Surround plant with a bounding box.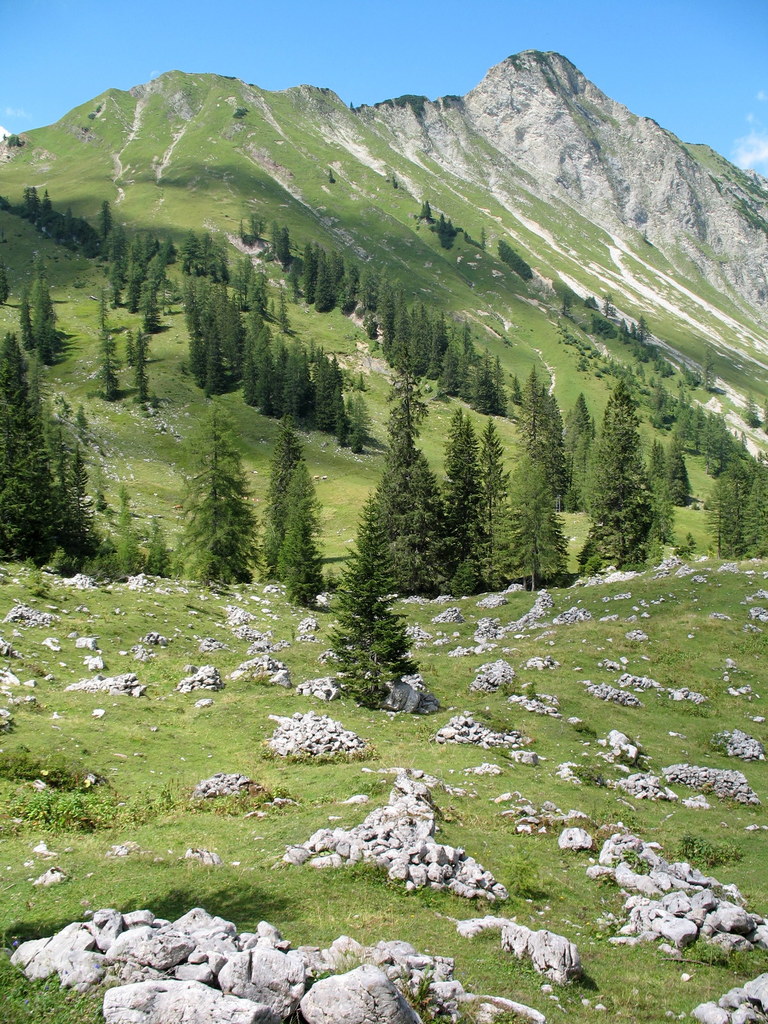
BBox(255, 414, 322, 582).
